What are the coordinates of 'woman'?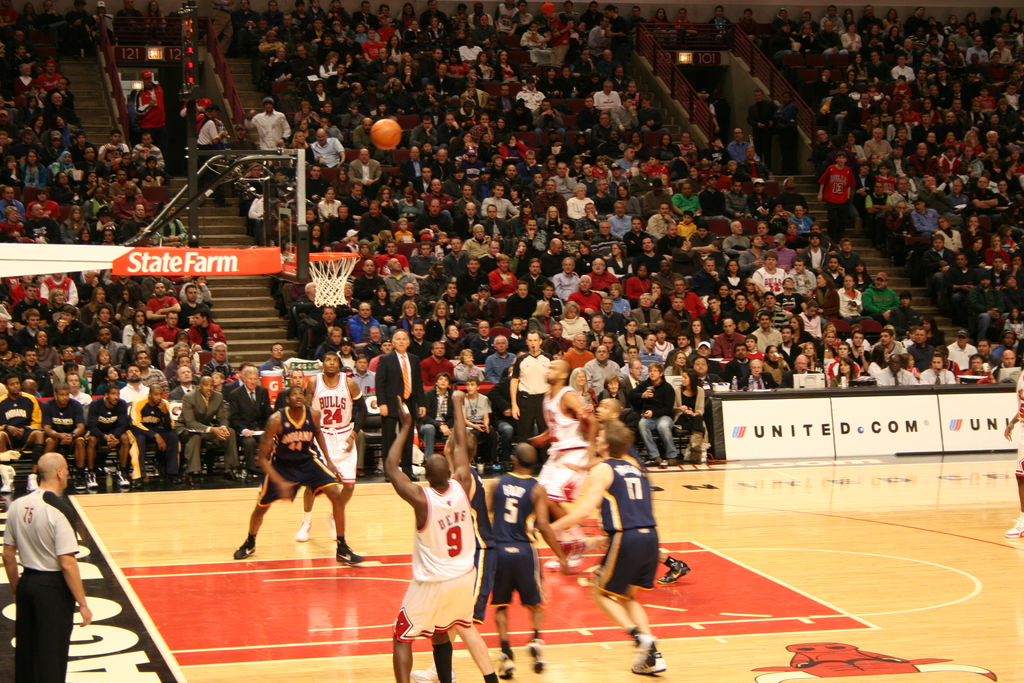
[x1=753, y1=342, x2=790, y2=383].
